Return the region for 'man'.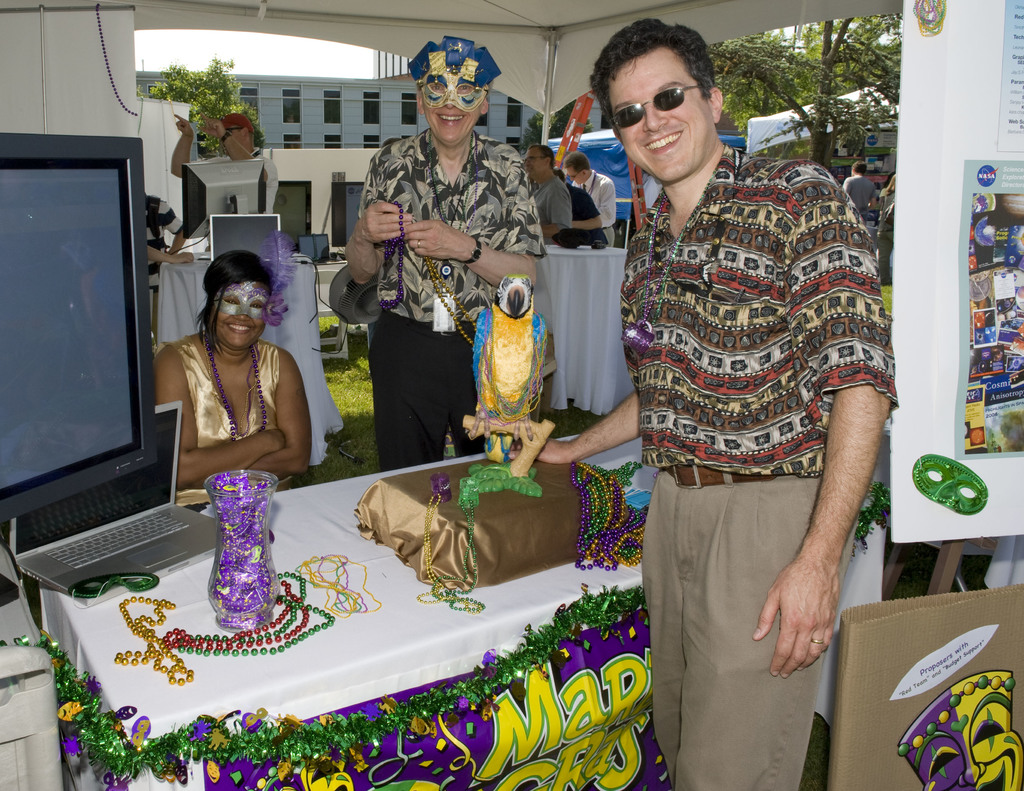
<box>552,167,611,246</box>.
